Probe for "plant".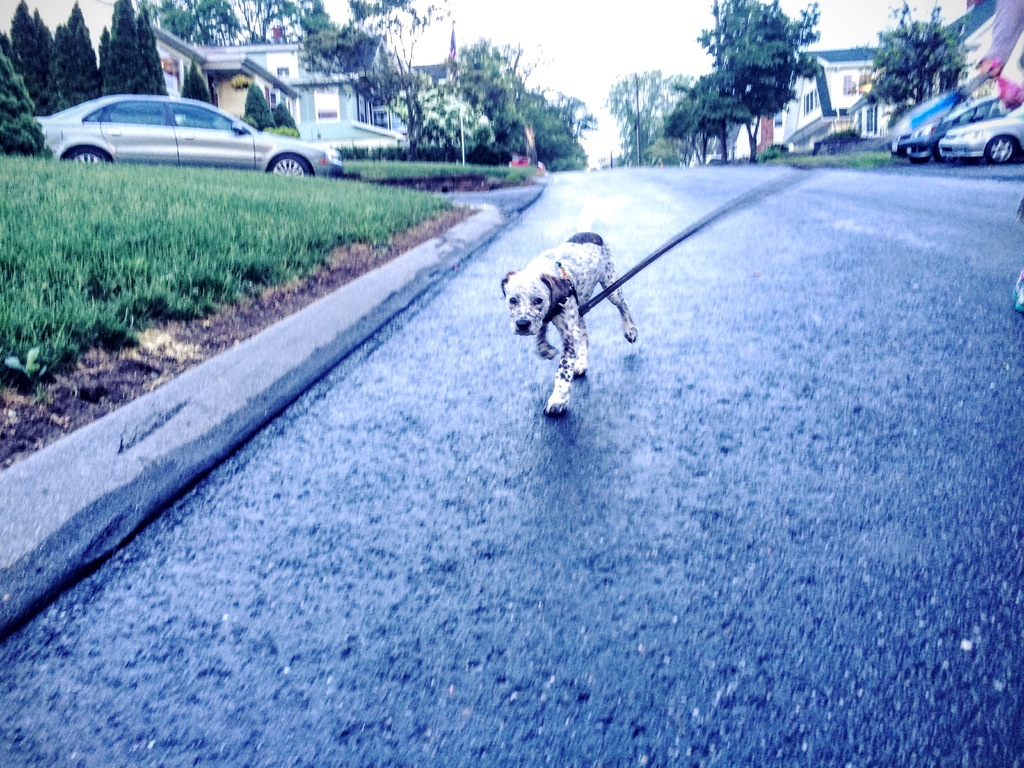
Probe result: box=[342, 161, 534, 177].
